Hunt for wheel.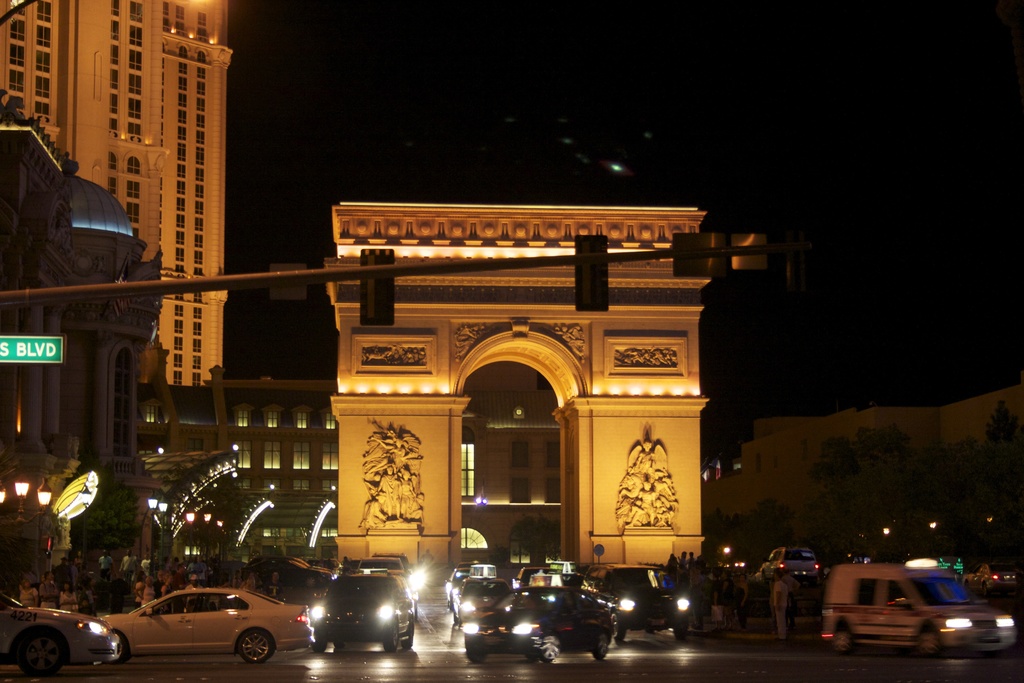
Hunted down at 12, 629, 67, 679.
